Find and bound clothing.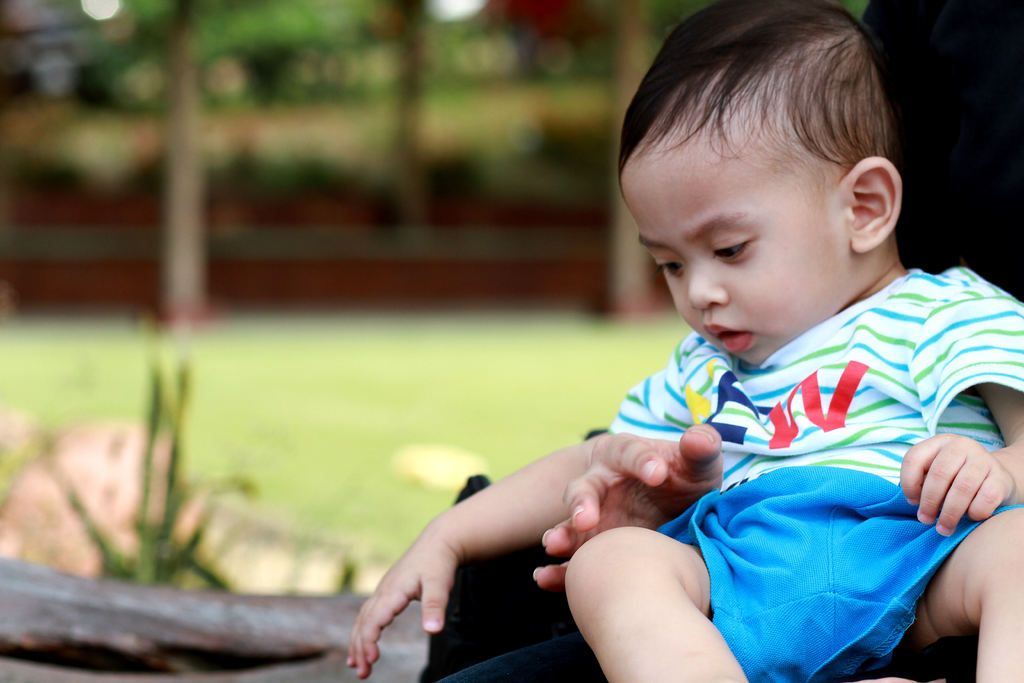
Bound: <bbox>604, 265, 1023, 682</bbox>.
